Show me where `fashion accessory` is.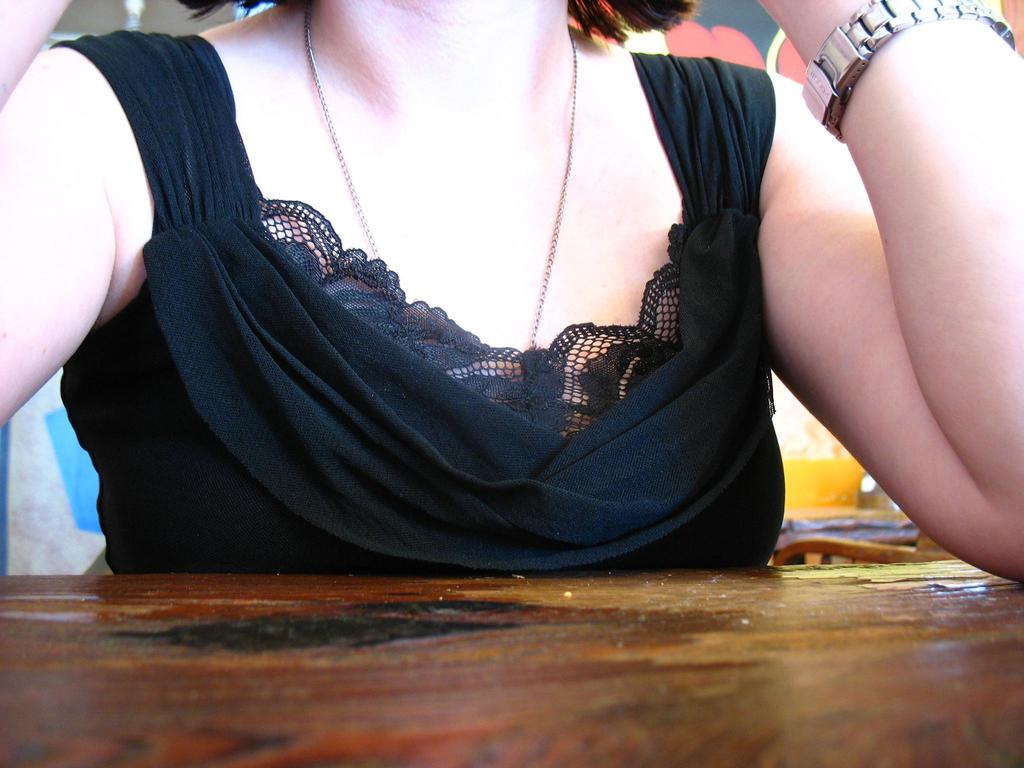
`fashion accessory` is at box(799, 0, 1018, 143).
